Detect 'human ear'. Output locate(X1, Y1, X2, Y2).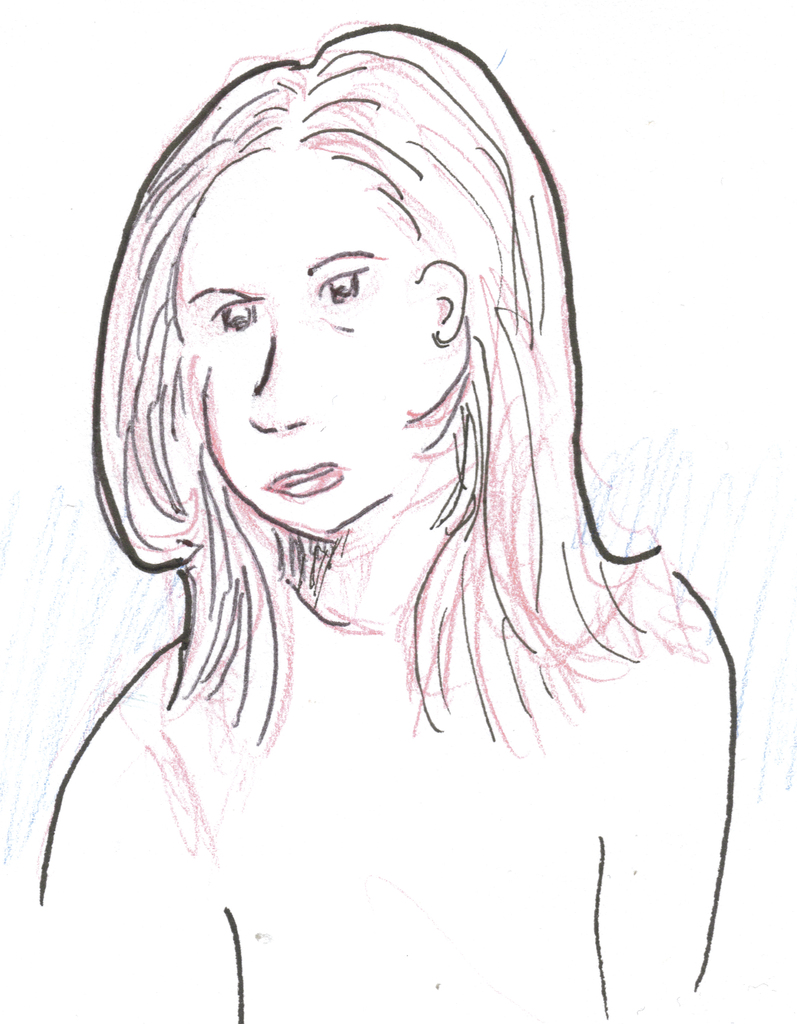
locate(419, 264, 476, 349).
